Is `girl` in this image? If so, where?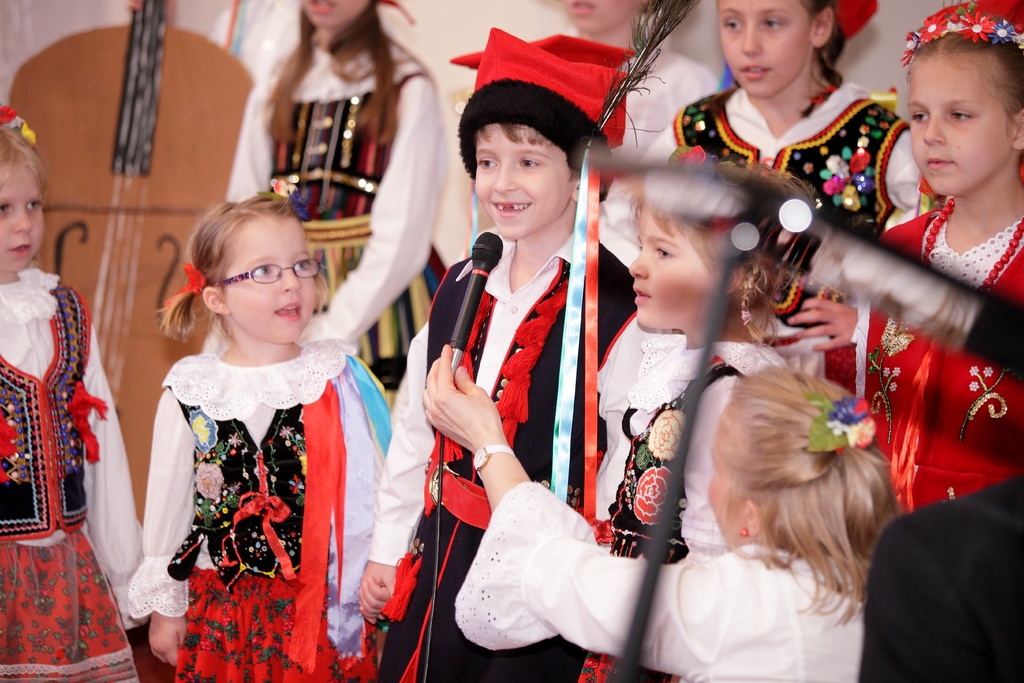
Yes, at Rect(123, 152, 388, 679).
